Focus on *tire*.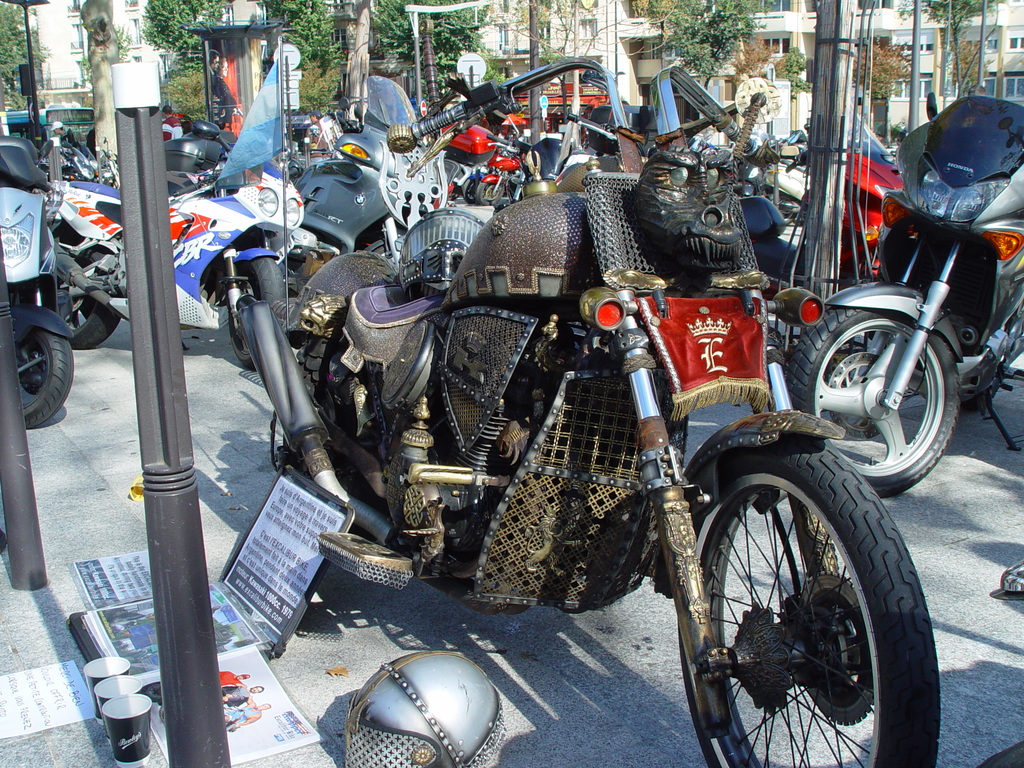
Focused at 781 304 960 495.
